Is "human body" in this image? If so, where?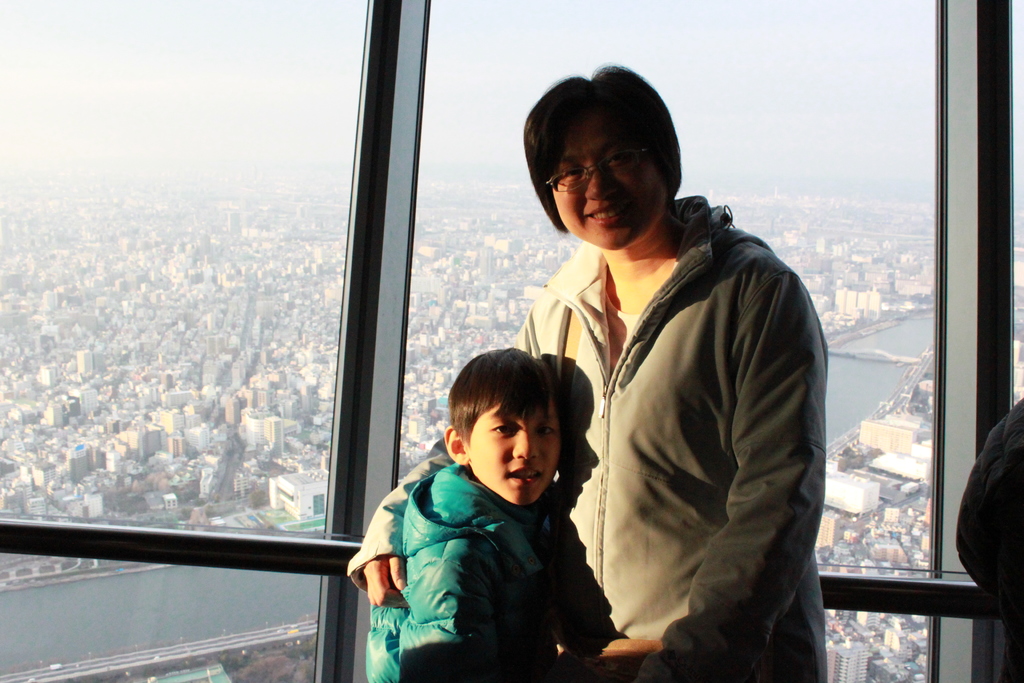
Yes, at left=346, top=54, right=821, bottom=682.
